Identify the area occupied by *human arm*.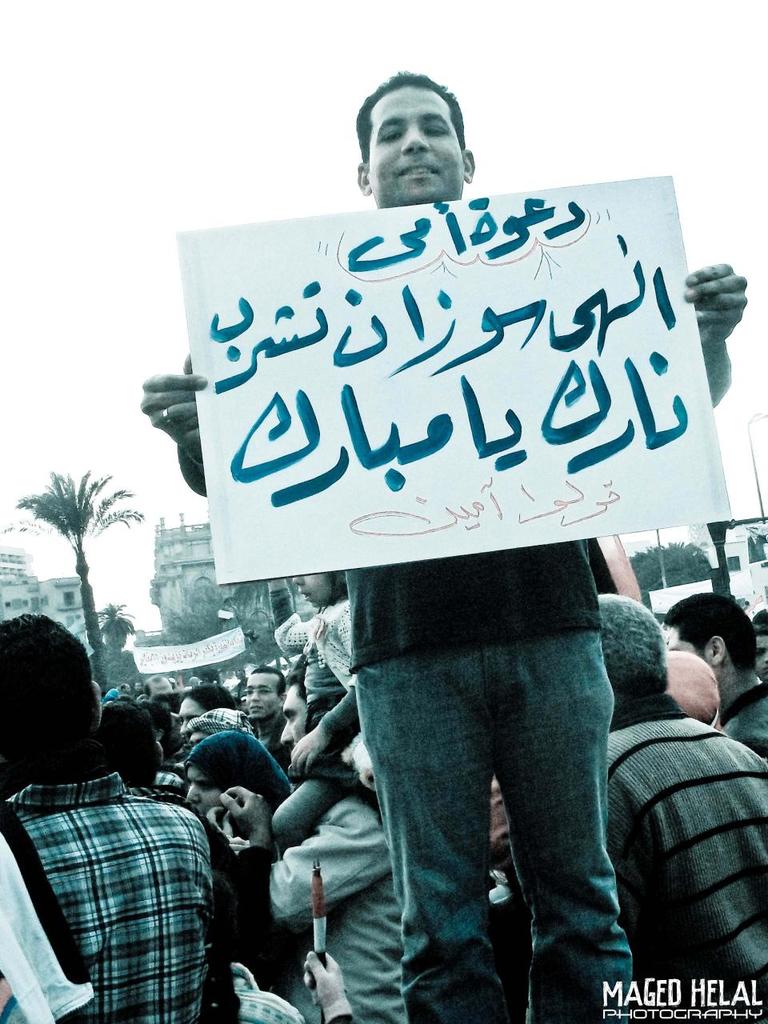
Area: 208 804 233 836.
